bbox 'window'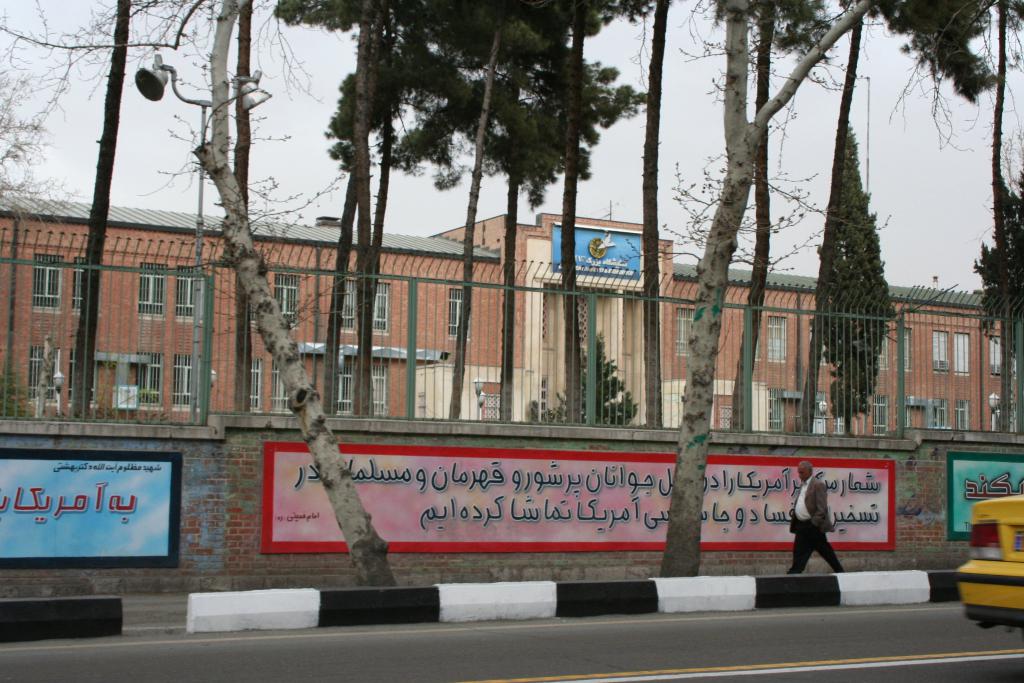
[left=339, top=367, right=387, bottom=415]
